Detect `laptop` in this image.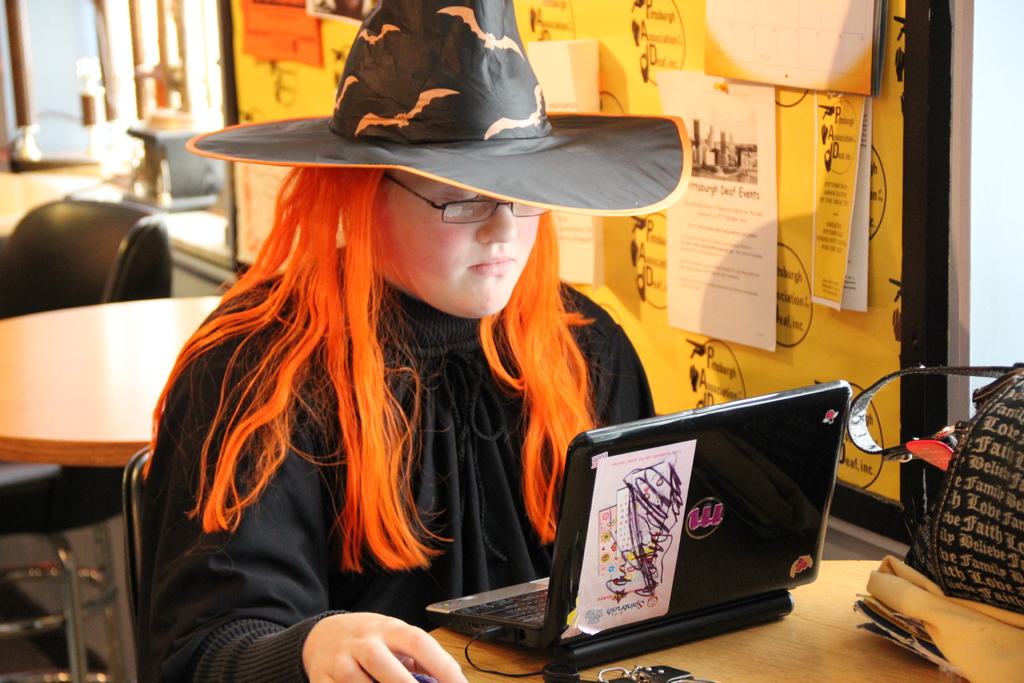
Detection: select_region(426, 379, 845, 670).
